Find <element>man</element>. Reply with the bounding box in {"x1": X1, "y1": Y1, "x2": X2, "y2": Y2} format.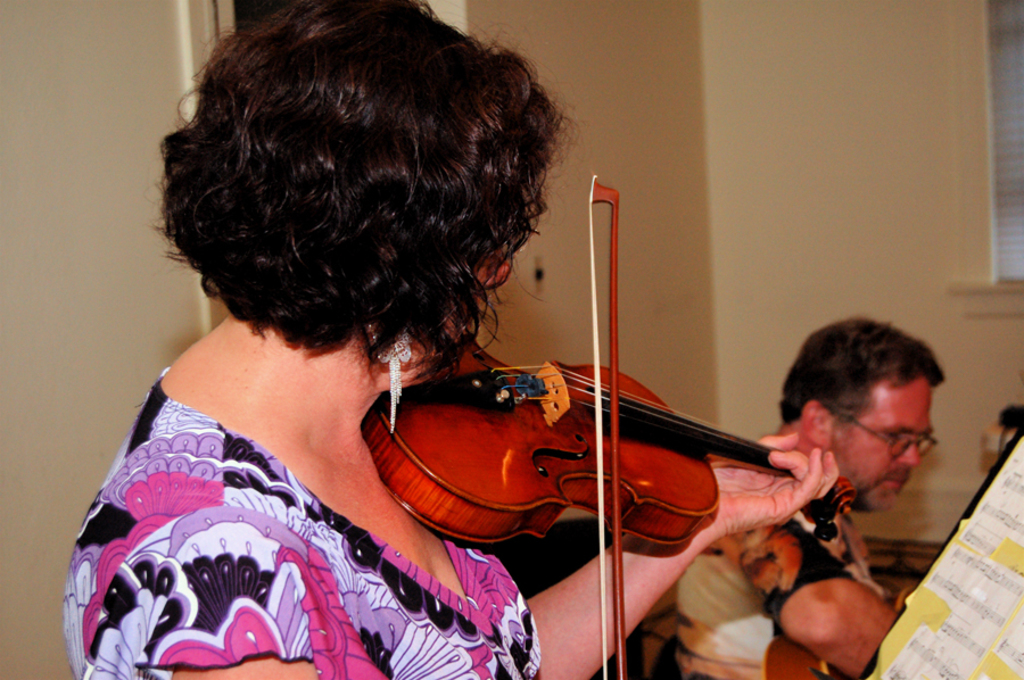
{"x1": 720, "y1": 329, "x2": 990, "y2": 648}.
